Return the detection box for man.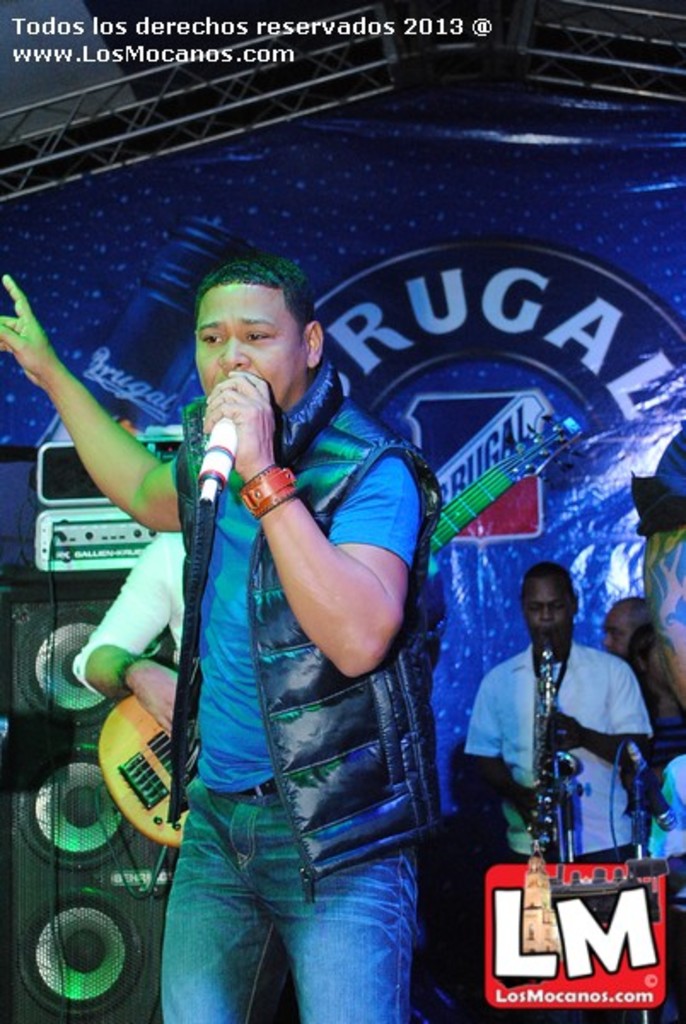
(left=70, top=517, right=212, bottom=756).
